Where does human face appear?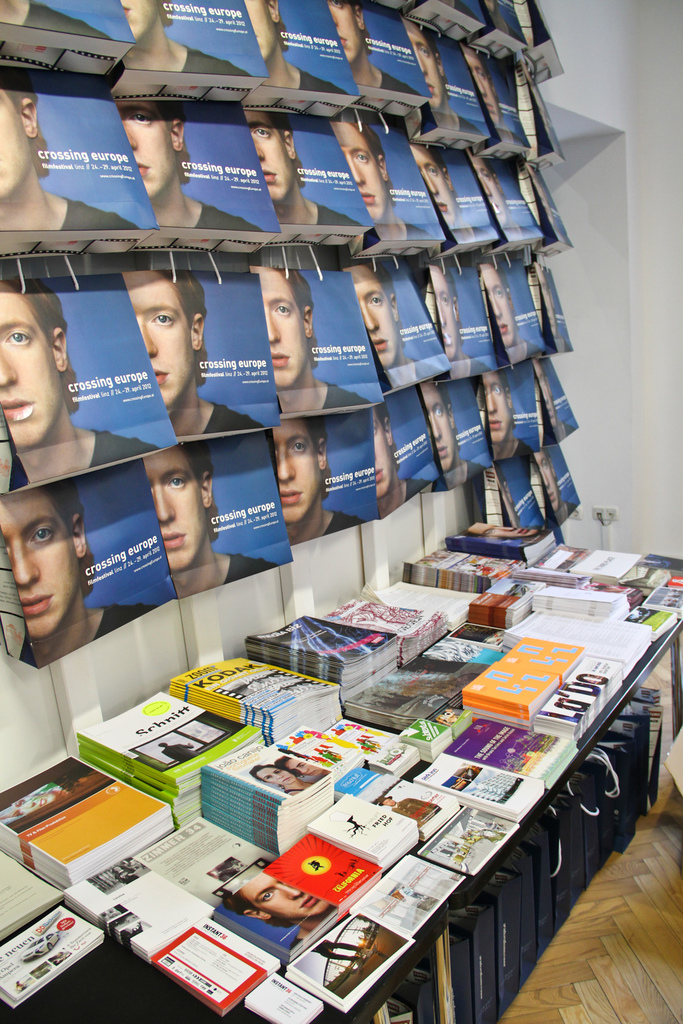
Appears at BBox(468, 150, 507, 228).
